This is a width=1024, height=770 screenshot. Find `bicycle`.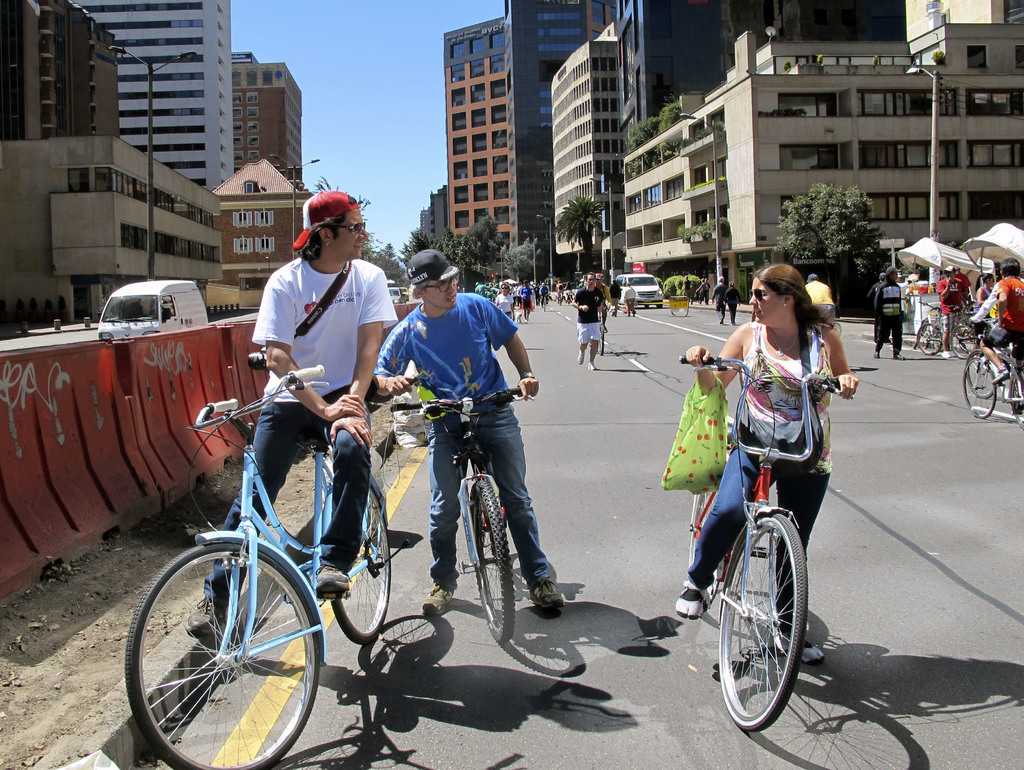
Bounding box: {"left": 959, "top": 316, "right": 1023, "bottom": 427}.
